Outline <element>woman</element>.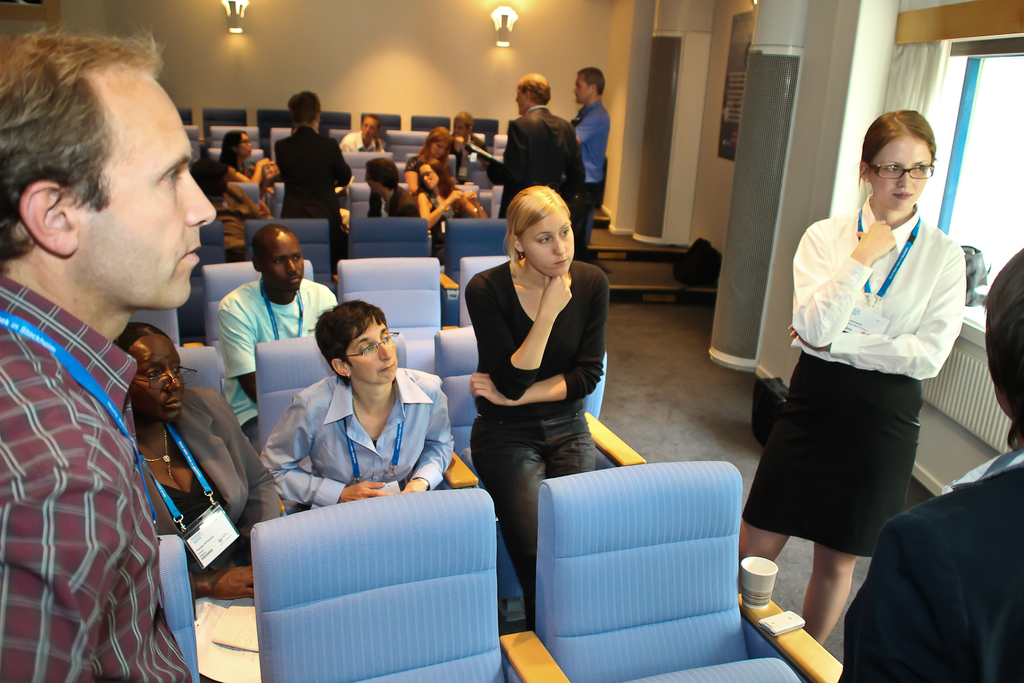
Outline: 461/157/614/636.
